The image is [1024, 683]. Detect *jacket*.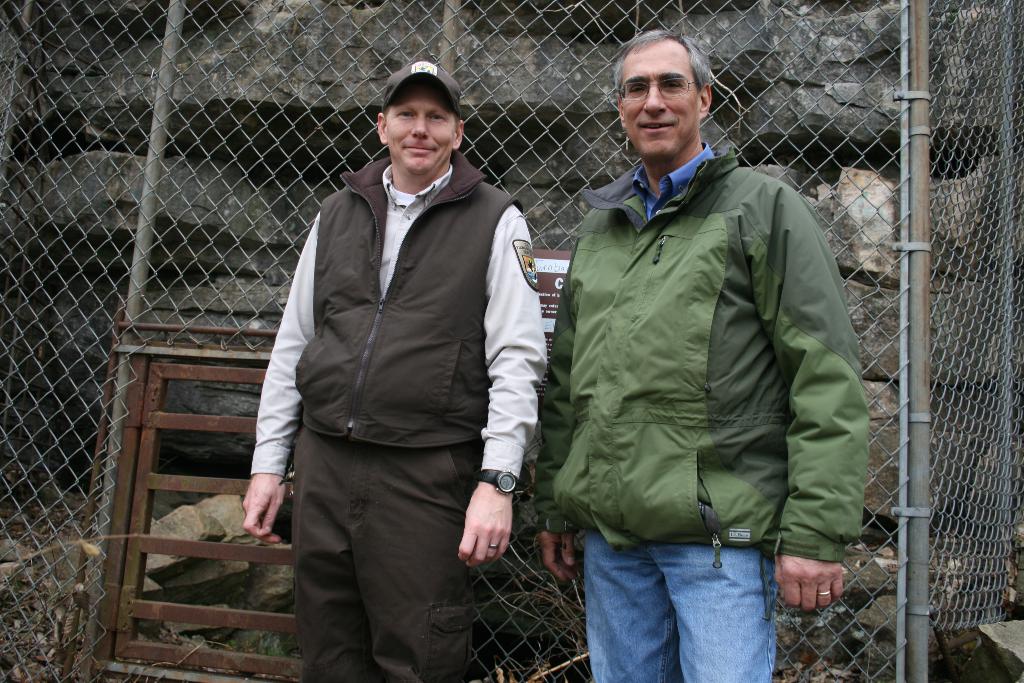
Detection: crop(531, 144, 868, 560).
